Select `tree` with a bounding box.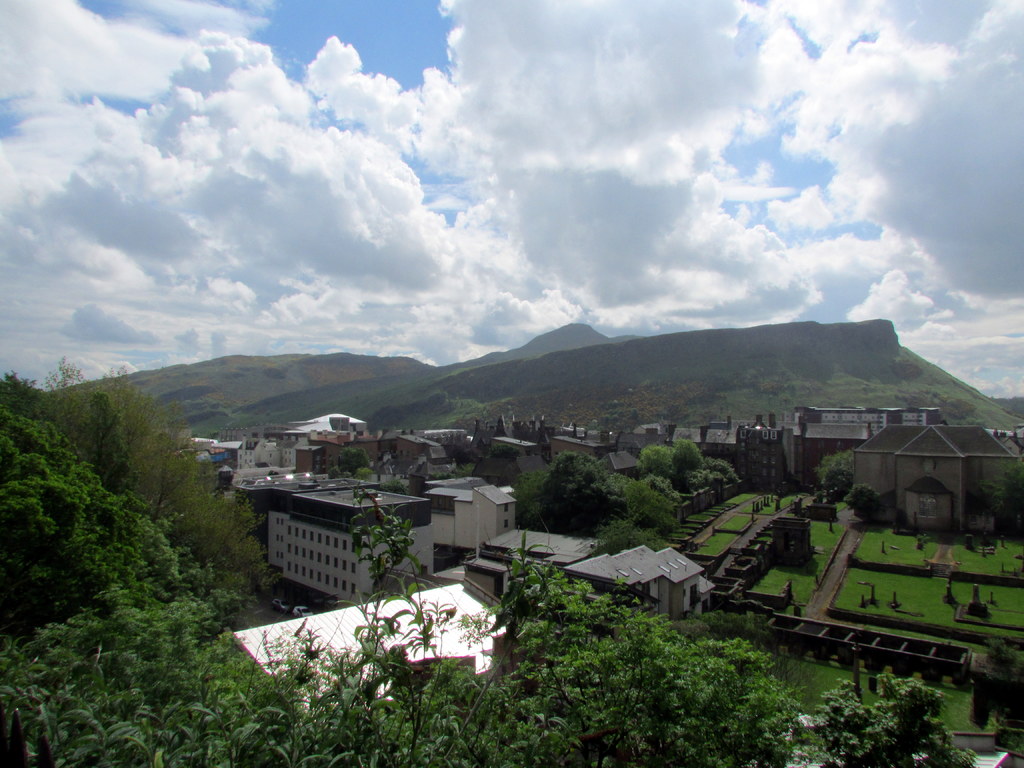
981,636,1023,728.
